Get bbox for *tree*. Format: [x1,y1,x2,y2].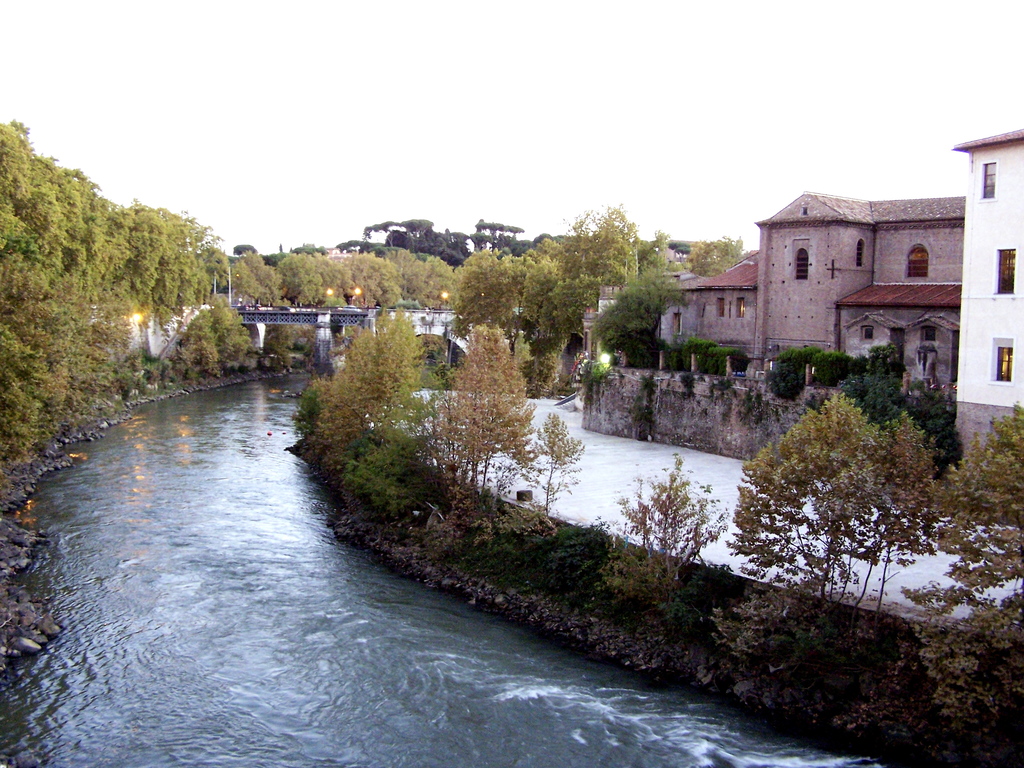
[314,246,359,309].
